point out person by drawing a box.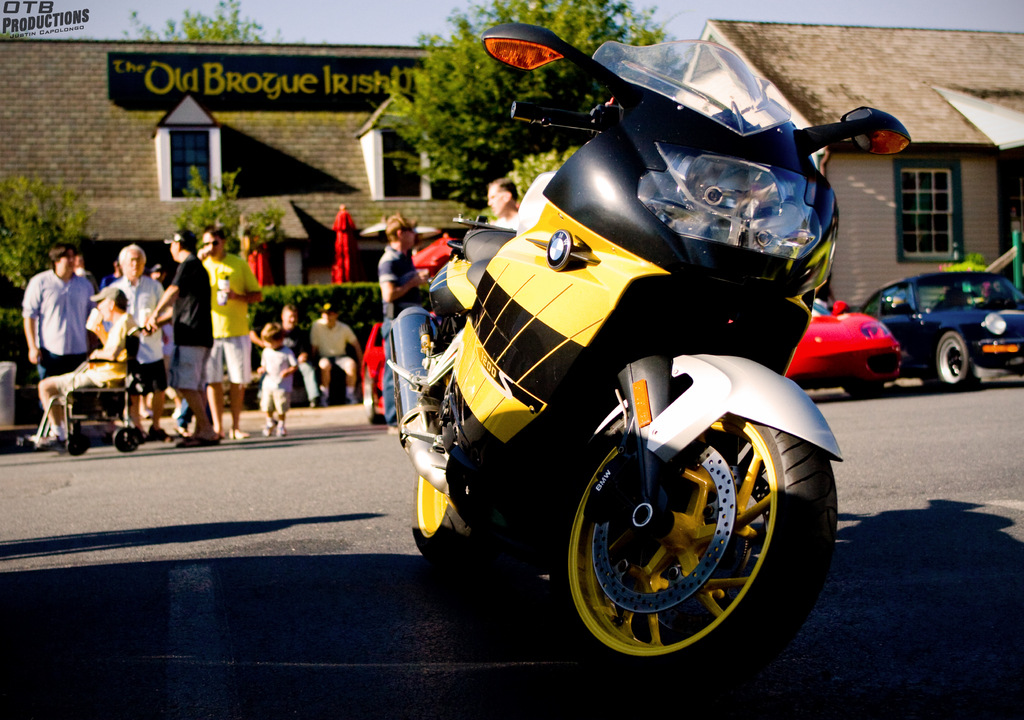
28,227,356,452.
